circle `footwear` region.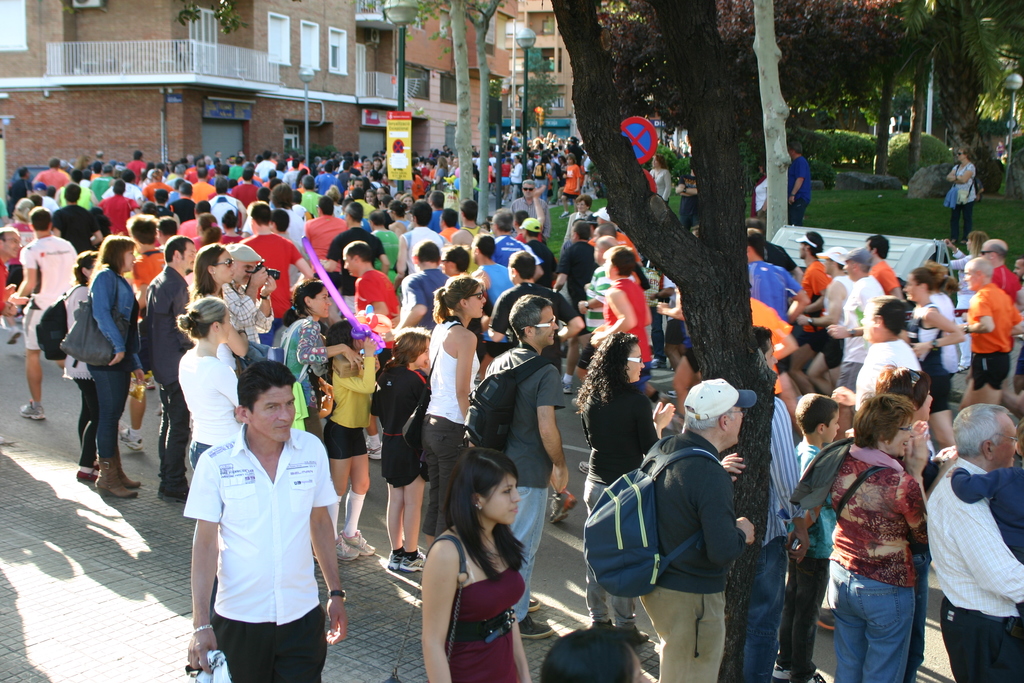
Region: Rect(528, 595, 542, 612).
